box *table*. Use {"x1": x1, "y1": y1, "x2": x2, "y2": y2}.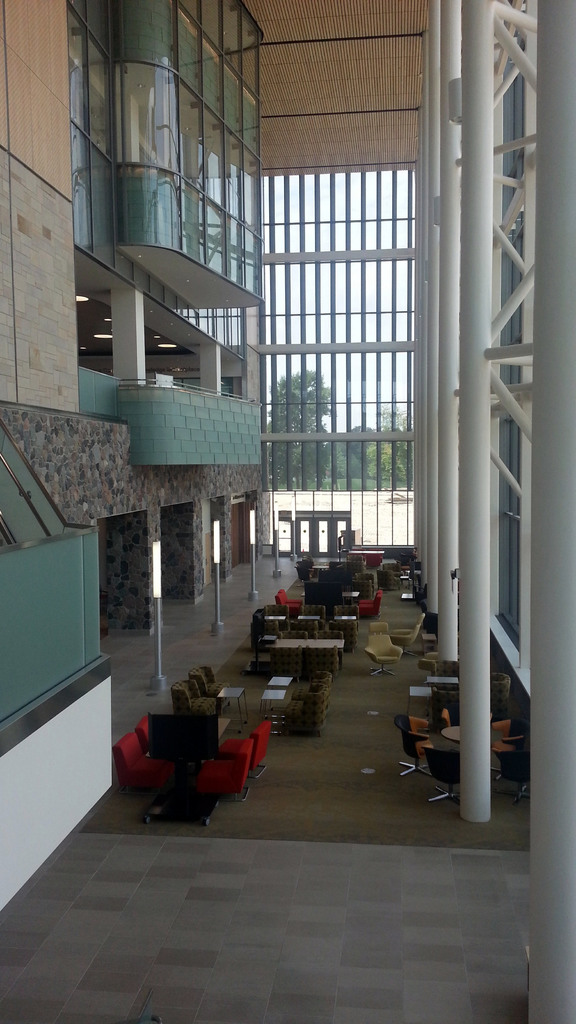
{"x1": 346, "y1": 541, "x2": 388, "y2": 568}.
